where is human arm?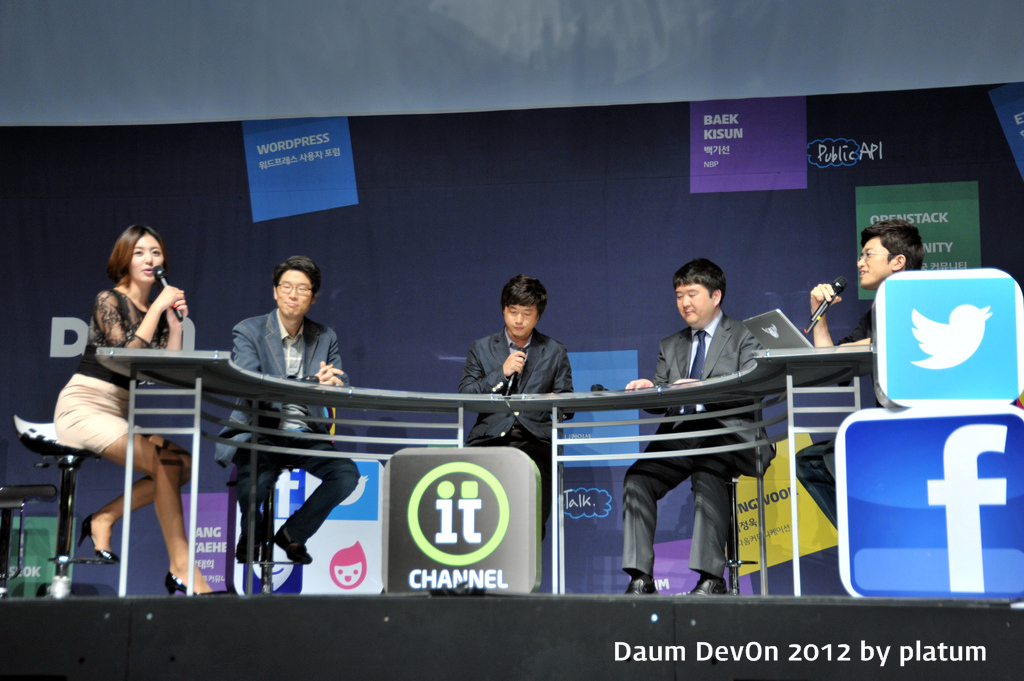
[287, 331, 351, 395].
